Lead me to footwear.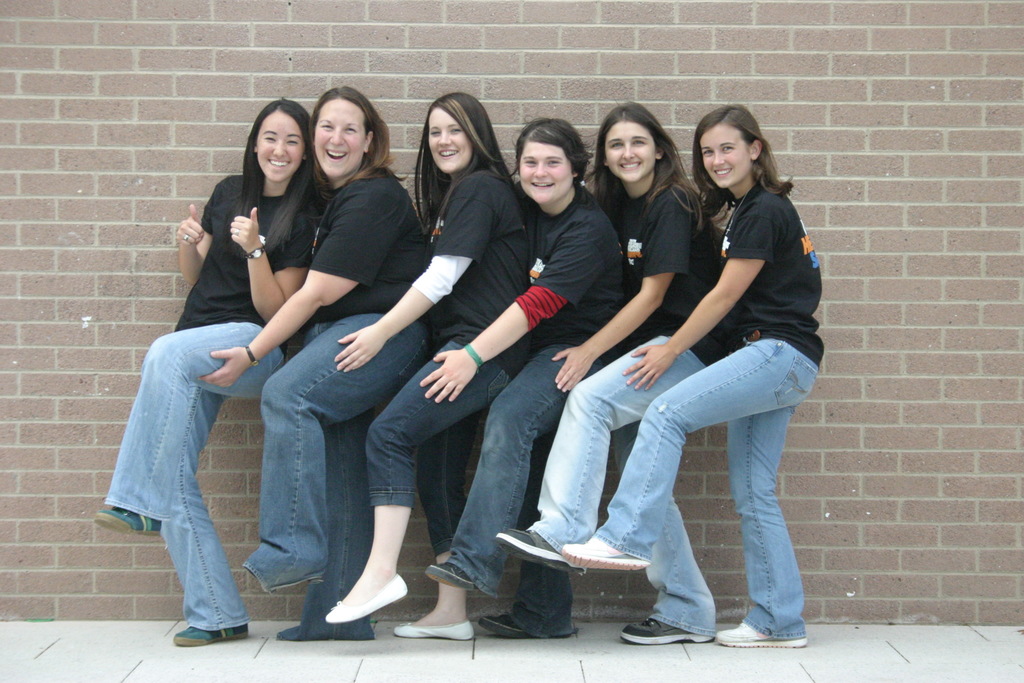
Lead to {"left": 425, "top": 562, "right": 479, "bottom": 588}.
